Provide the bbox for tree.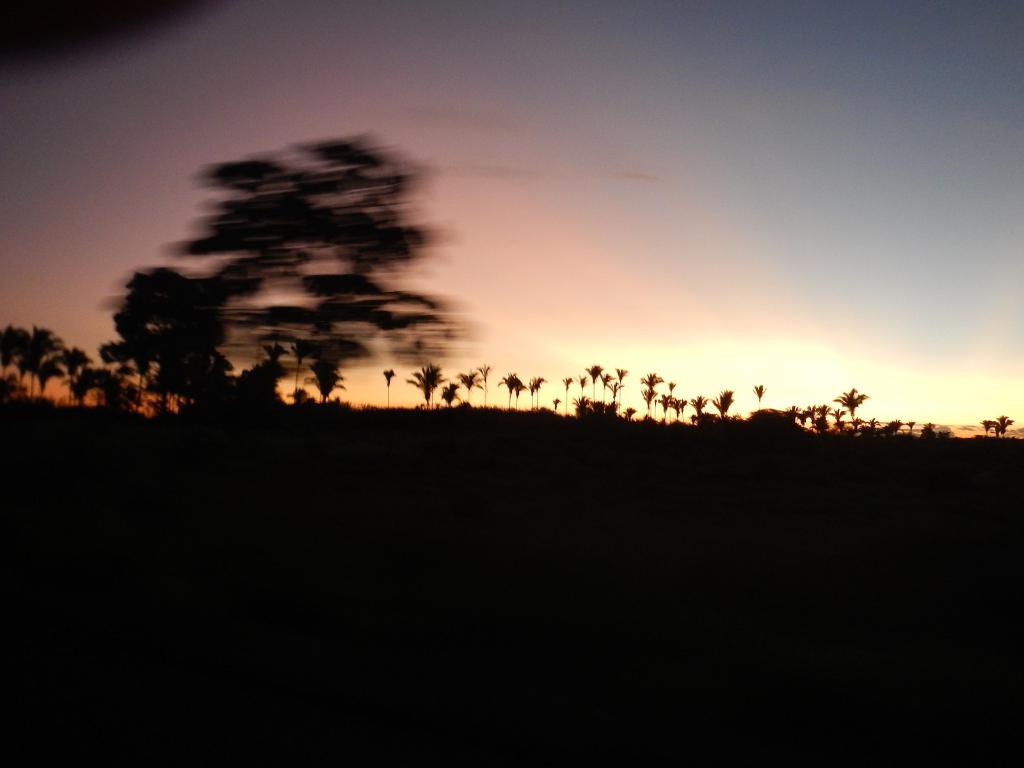
[604,380,620,410].
